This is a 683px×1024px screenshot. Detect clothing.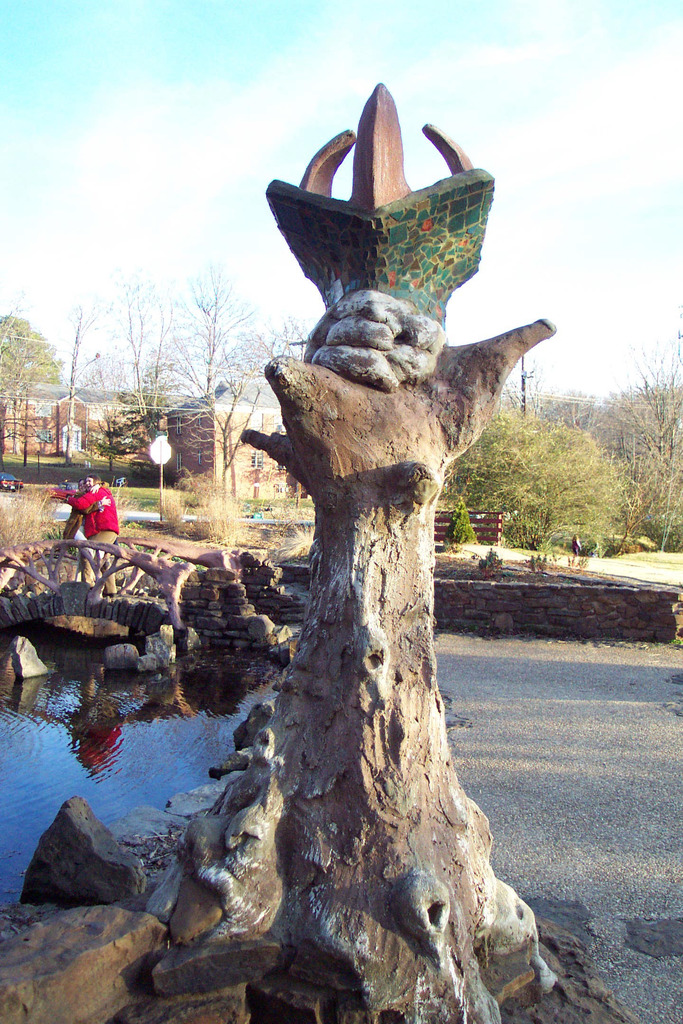
[x1=62, y1=483, x2=123, y2=596].
